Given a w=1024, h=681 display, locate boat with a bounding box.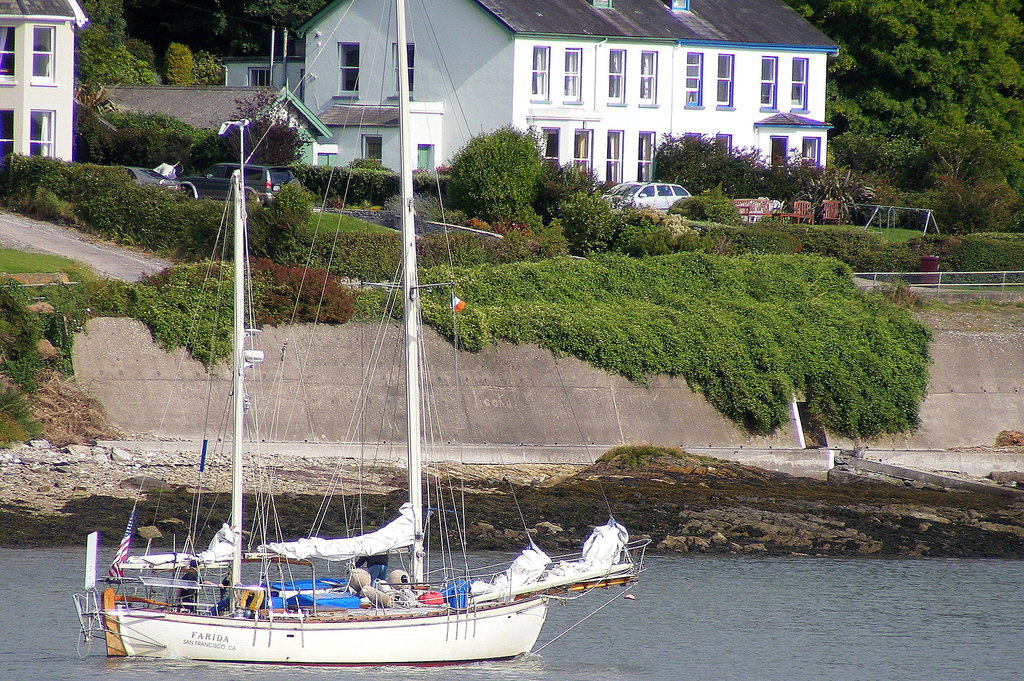
Located: crop(70, 0, 649, 667).
